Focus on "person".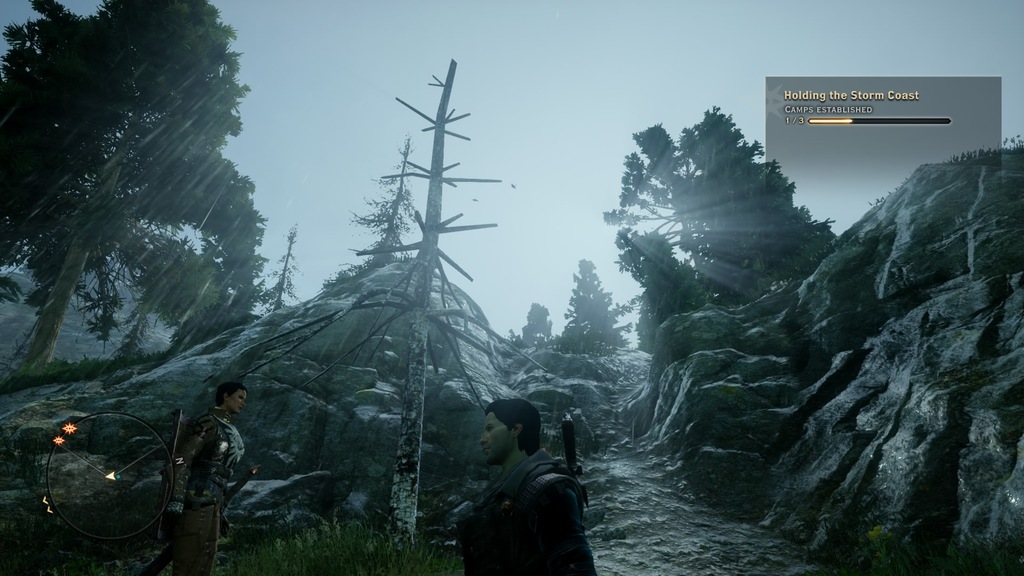
Focused at 461, 392, 591, 575.
